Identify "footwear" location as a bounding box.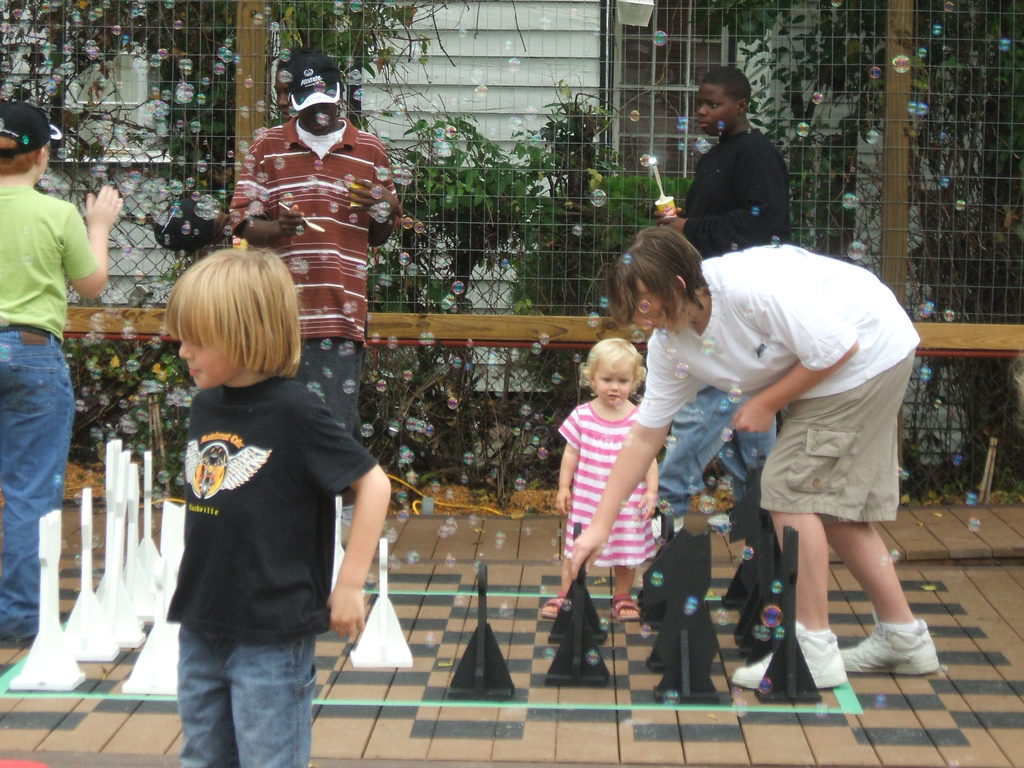
x1=536 y1=594 x2=564 y2=616.
